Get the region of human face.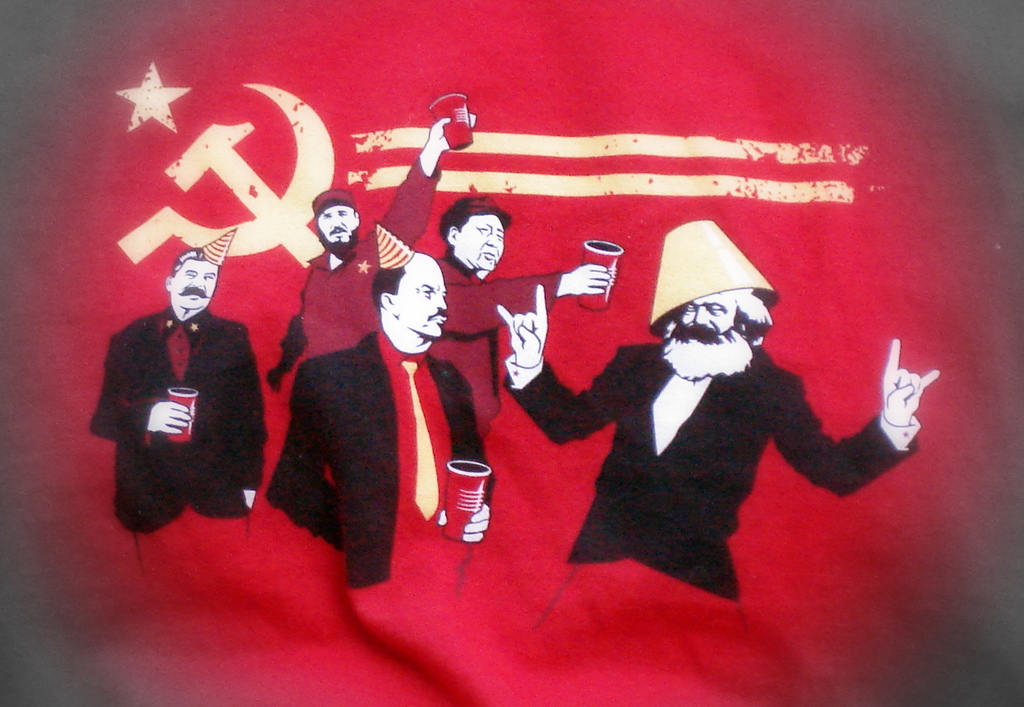
locate(172, 263, 219, 313).
